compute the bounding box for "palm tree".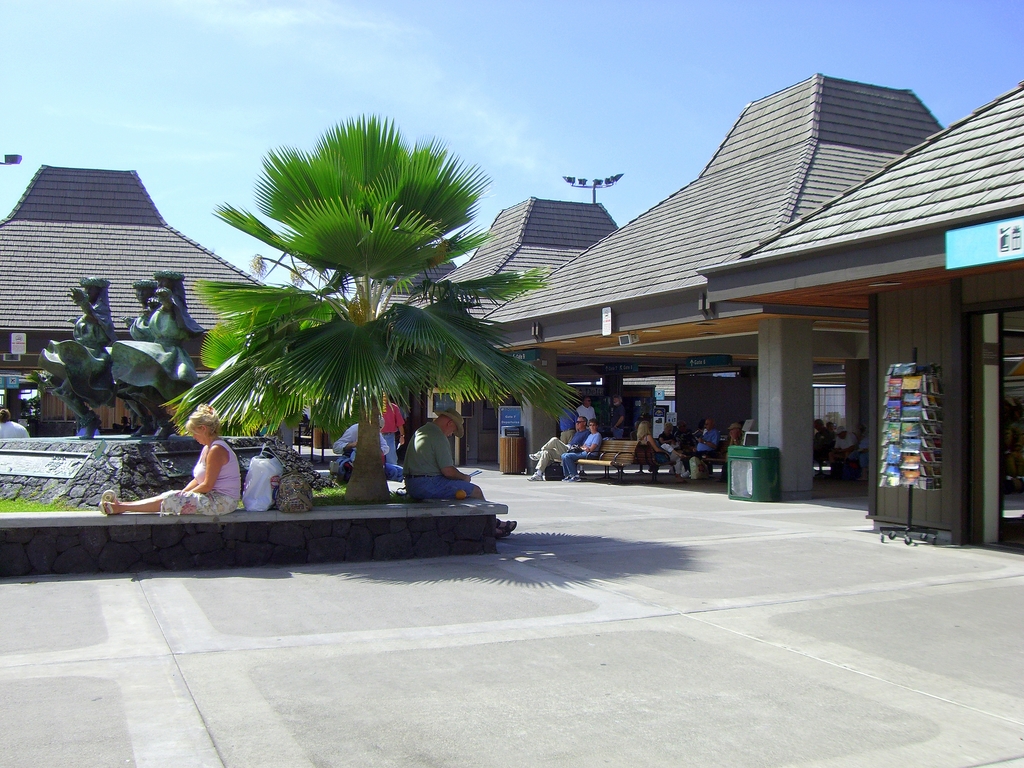
[left=193, top=139, right=527, bottom=527].
